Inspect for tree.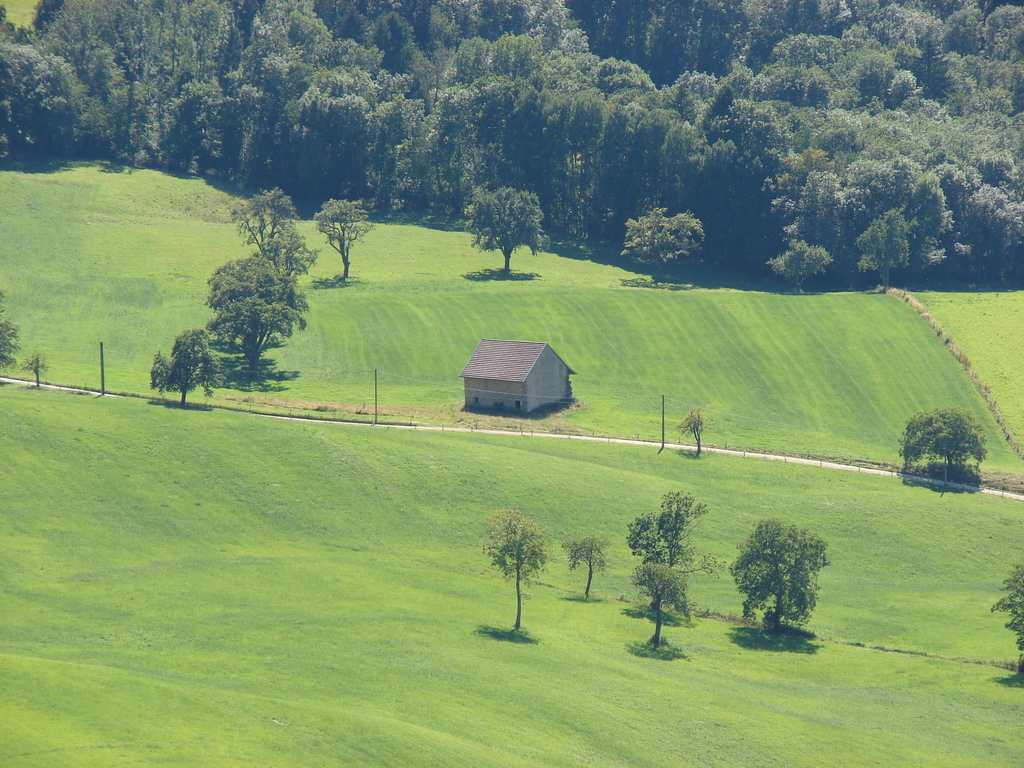
Inspection: rect(205, 260, 307, 365).
